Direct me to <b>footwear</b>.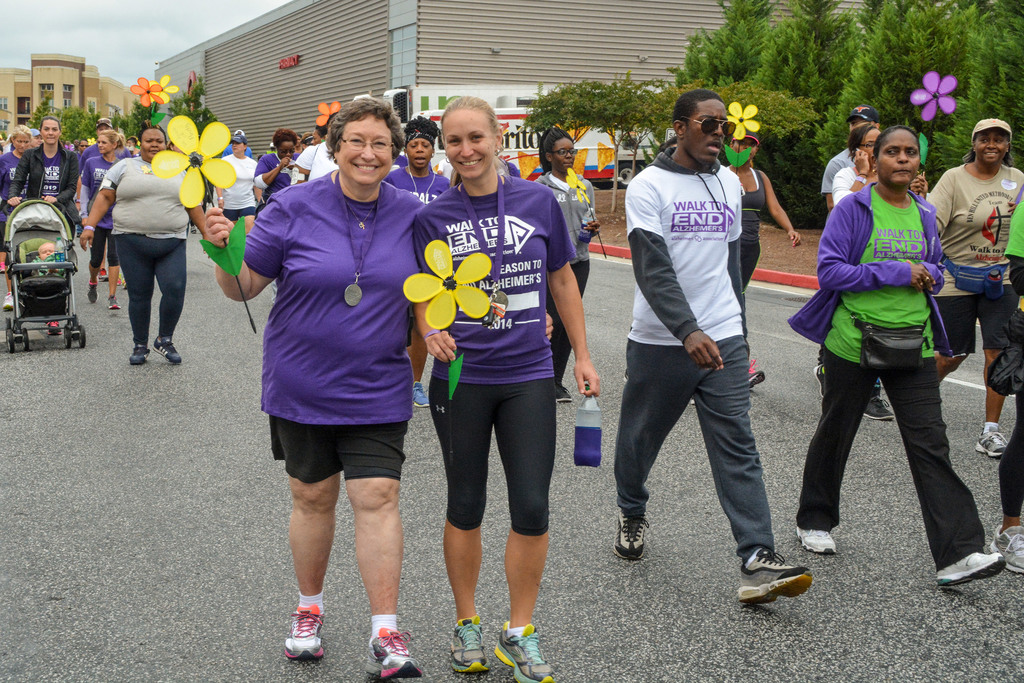
Direction: <region>748, 552, 822, 614</region>.
